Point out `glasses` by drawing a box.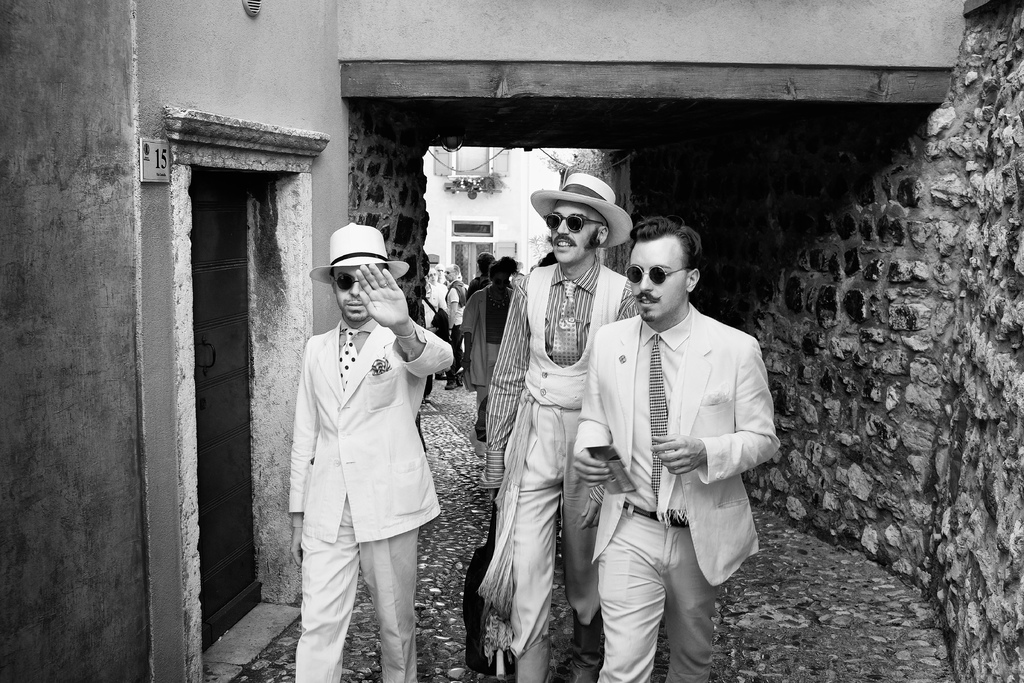
bbox=[327, 270, 362, 301].
